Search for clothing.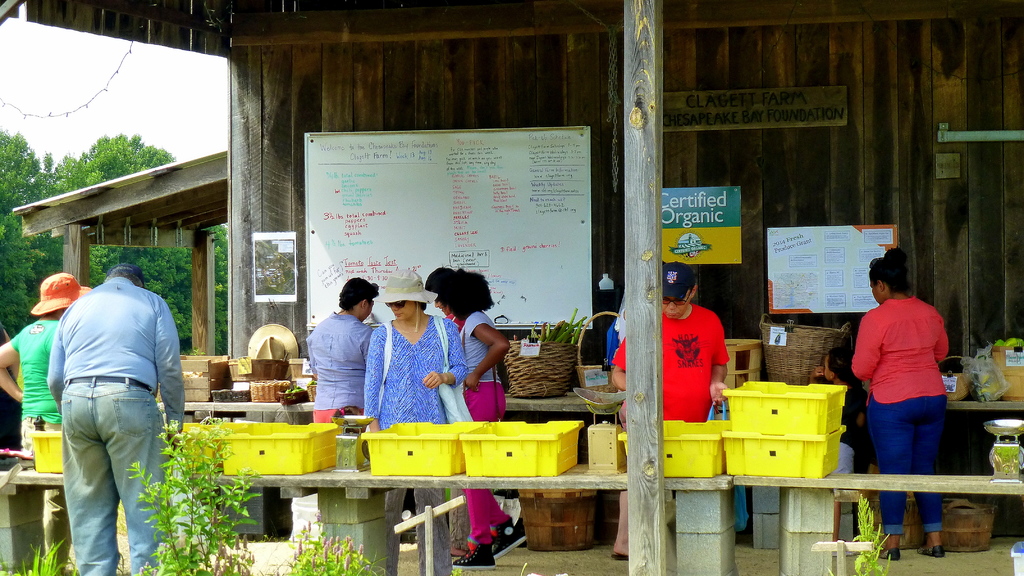
Found at x1=47, y1=269, x2=186, y2=575.
